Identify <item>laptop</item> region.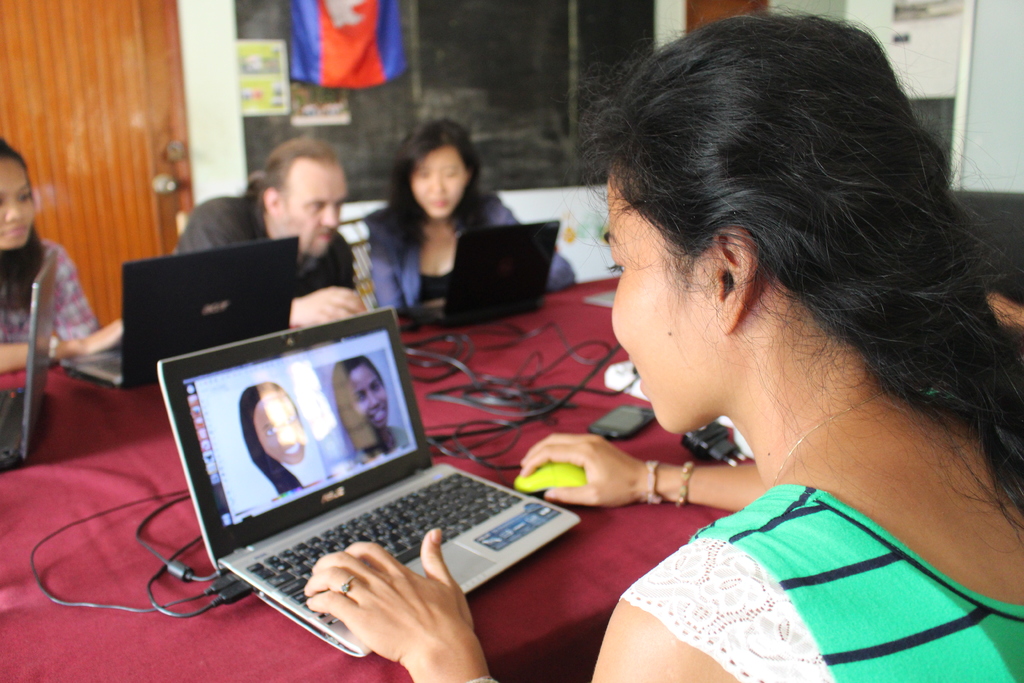
Region: 417:224:558:327.
